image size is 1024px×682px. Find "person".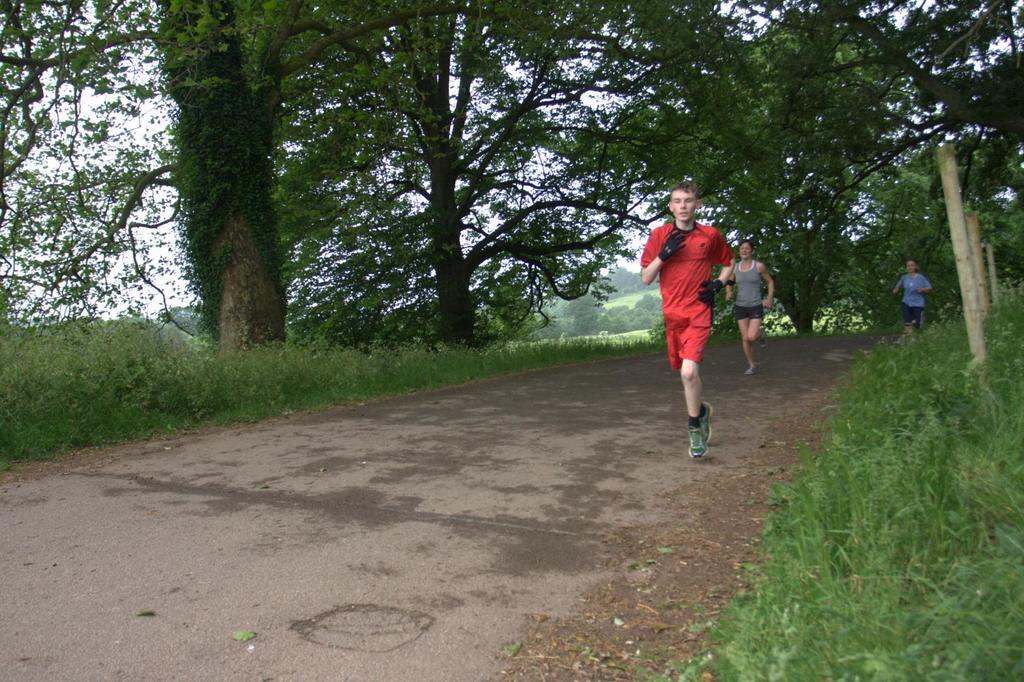
box=[896, 258, 934, 327].
